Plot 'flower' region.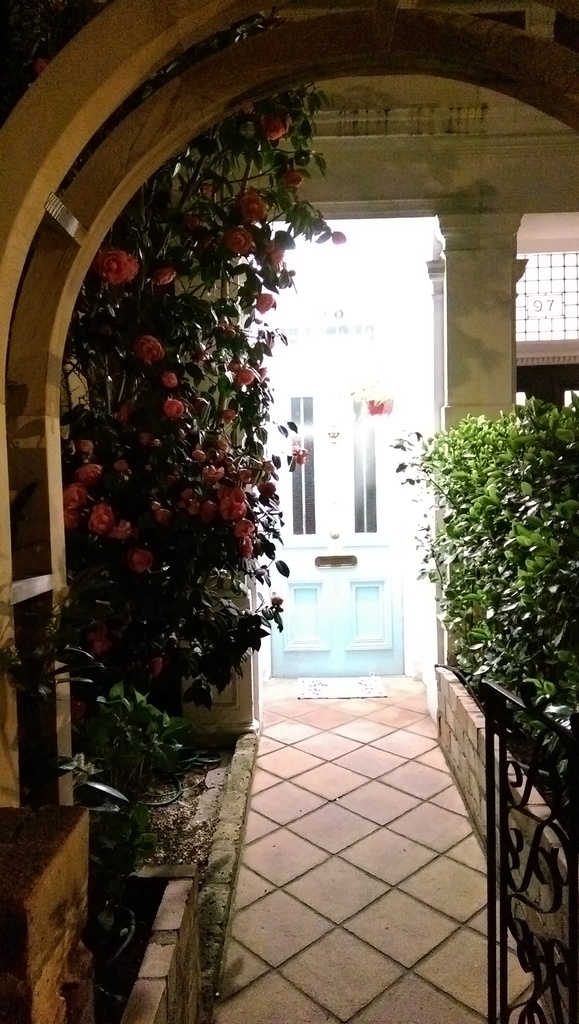
Plotted at BBox(232, 228, 254, 256).
